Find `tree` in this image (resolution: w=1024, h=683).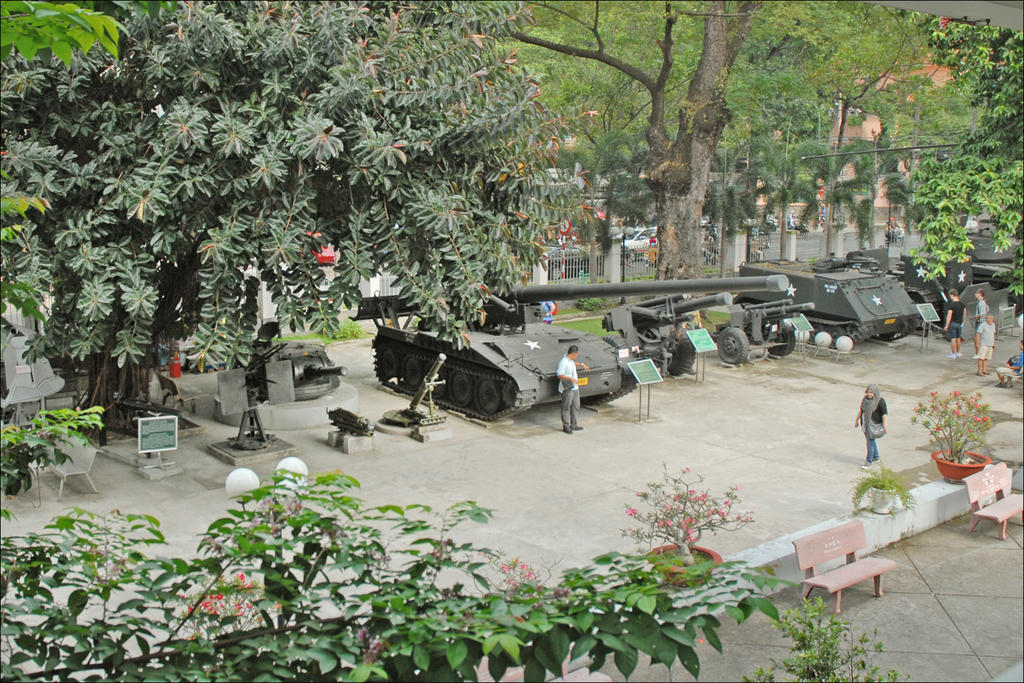
[0, 0, 605, 436].
